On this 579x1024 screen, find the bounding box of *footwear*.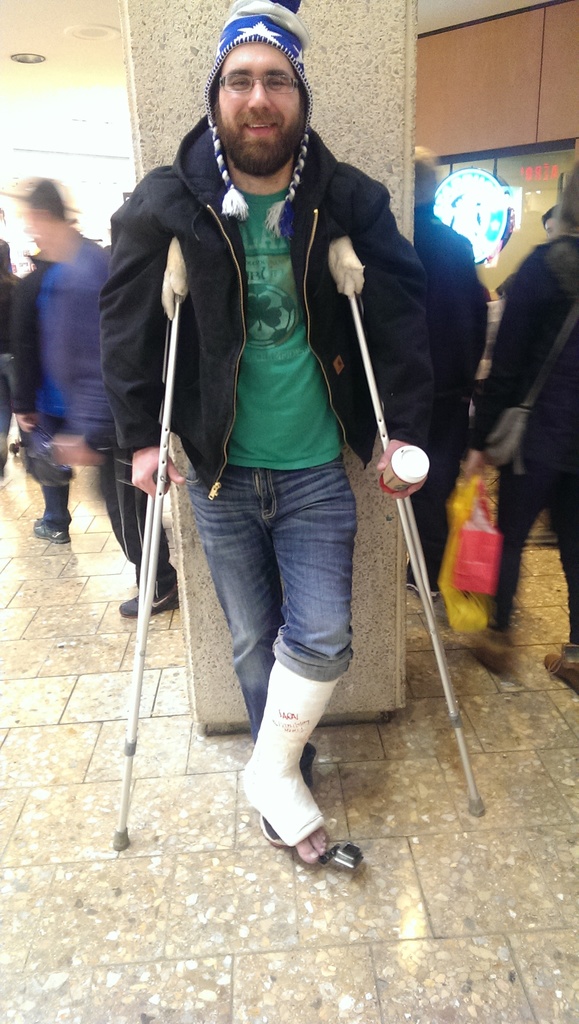
Bounding box: [left=34, top=517, right=67, bottom=547].
